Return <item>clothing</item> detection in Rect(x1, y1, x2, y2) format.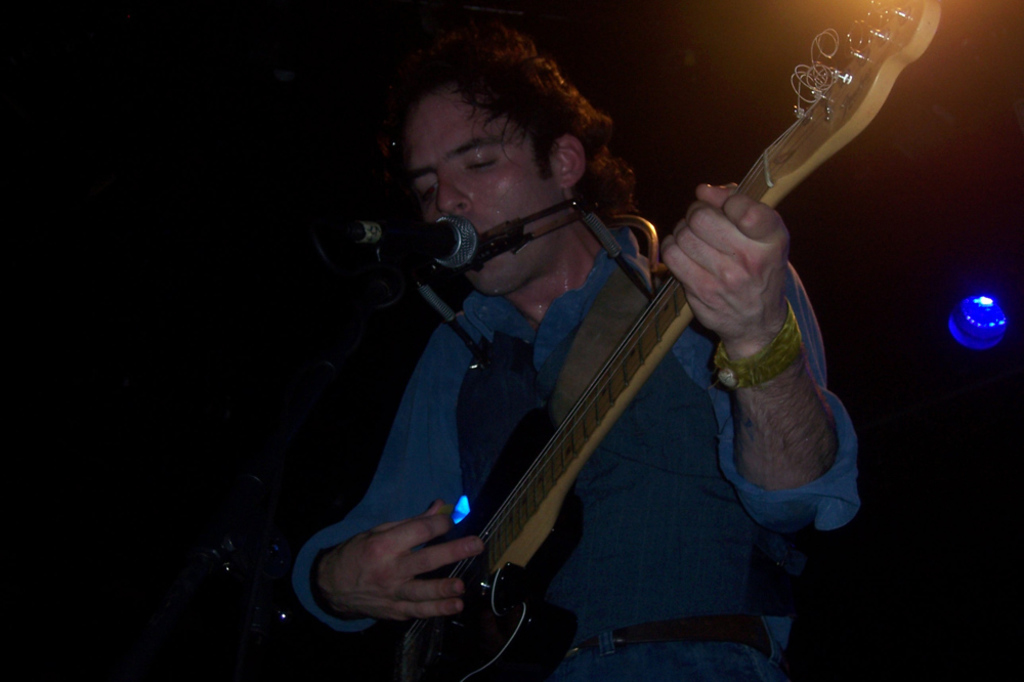
Rect(305, 66, 837, 681).
